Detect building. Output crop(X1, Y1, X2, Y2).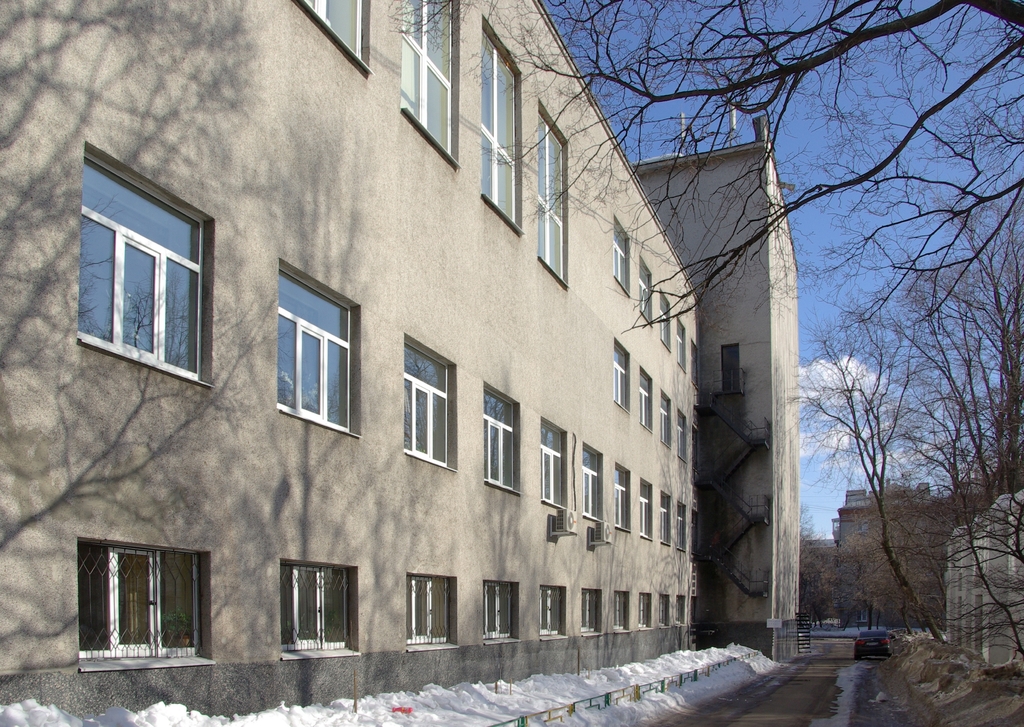
crop(833, 487, 933, 634).
